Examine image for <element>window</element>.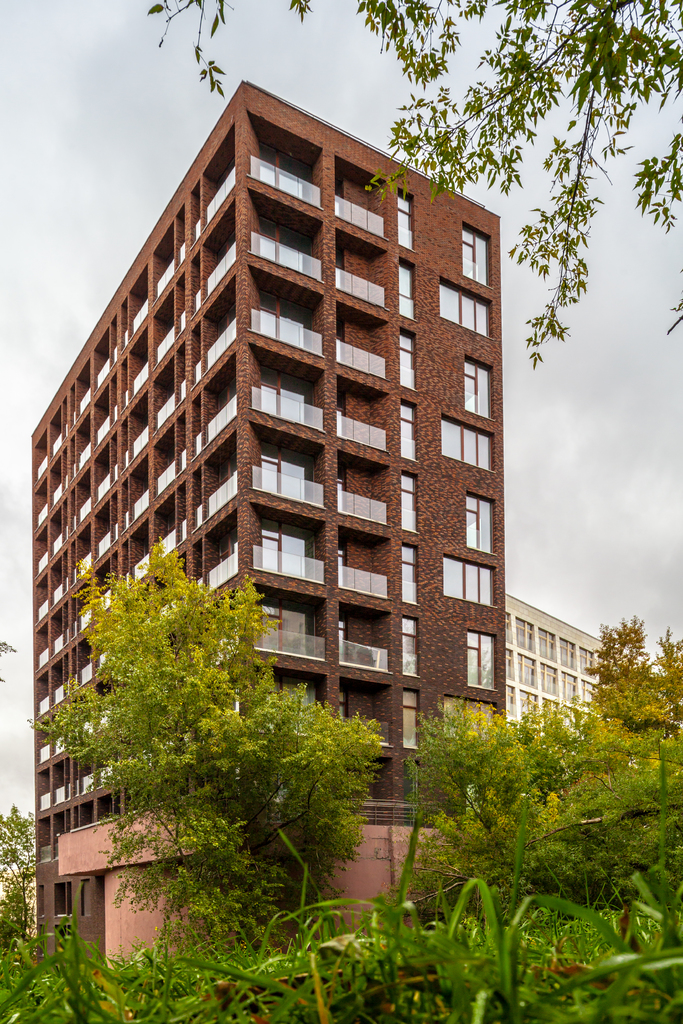
Examination result: locate(400, 543, 418, 602).
